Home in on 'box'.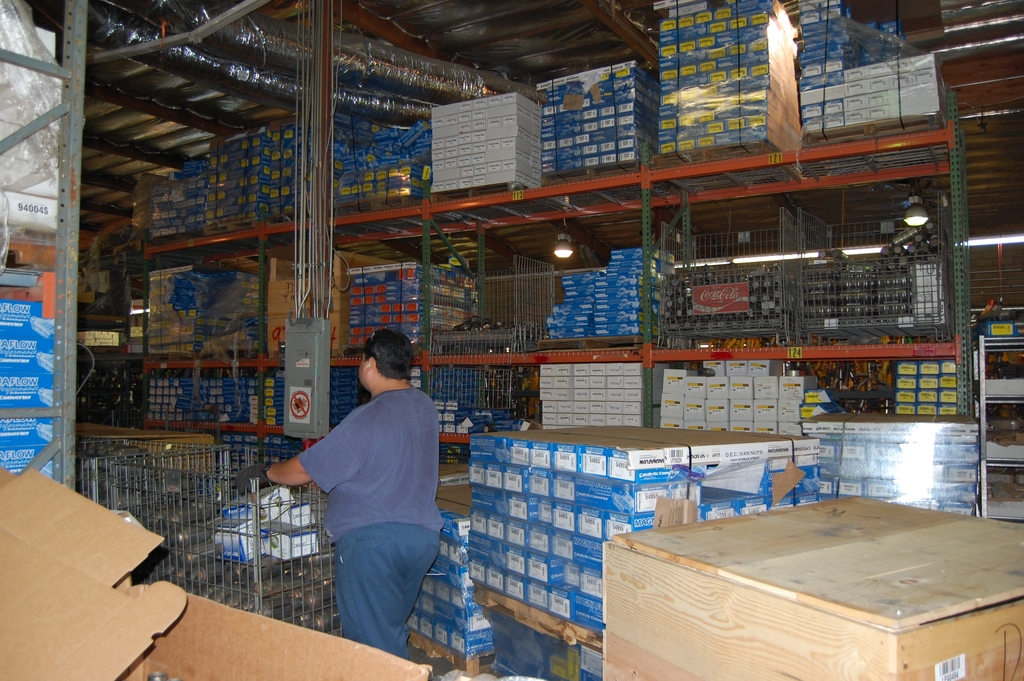
Homed in at <region>77, 280, 94, 302</region>.
